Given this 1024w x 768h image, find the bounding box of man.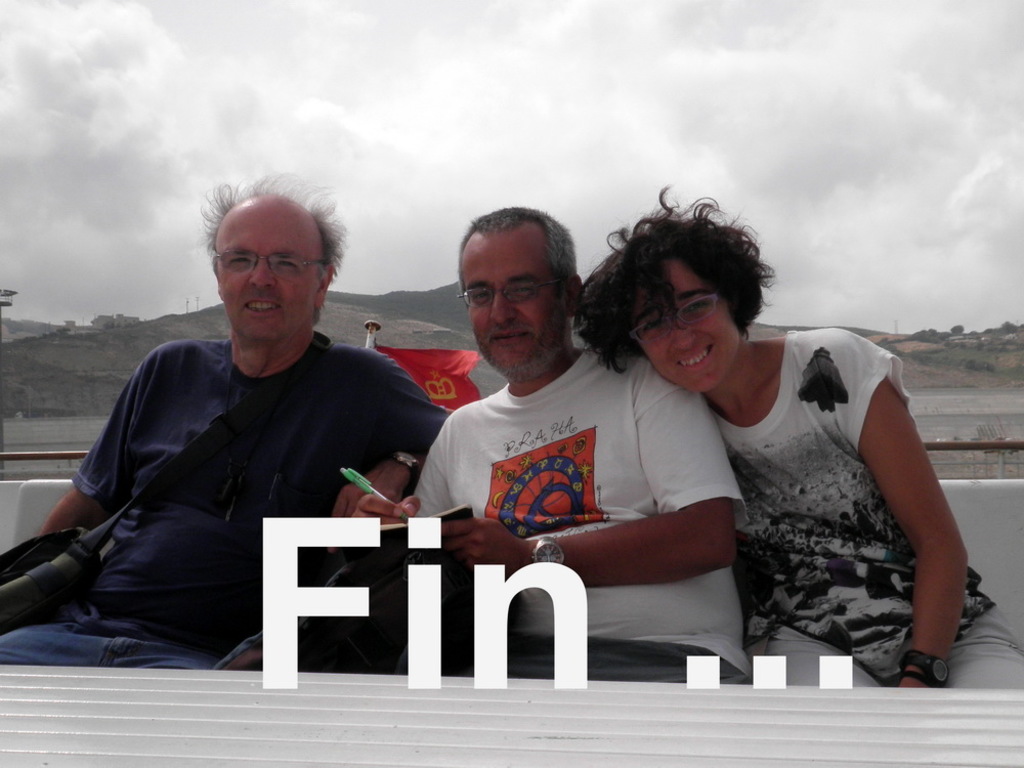
<bbox>247, 206, 751, 691</bbox>.
